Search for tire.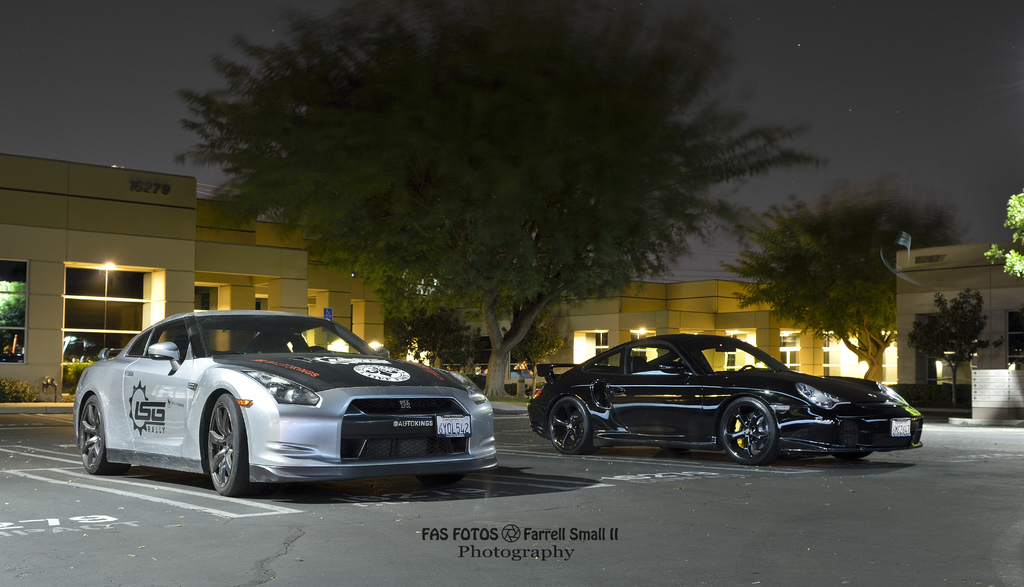
Found at bbox=[75, 391, 108, 474].
